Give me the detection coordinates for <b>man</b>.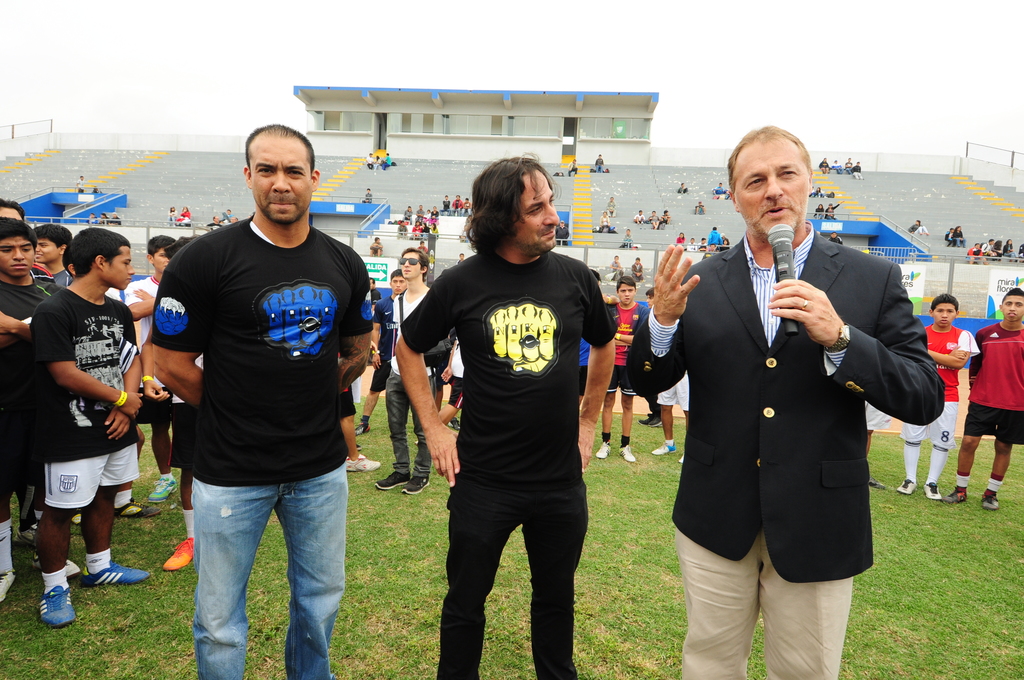
(x1=228, y1=213, x2=239, y2=223).
